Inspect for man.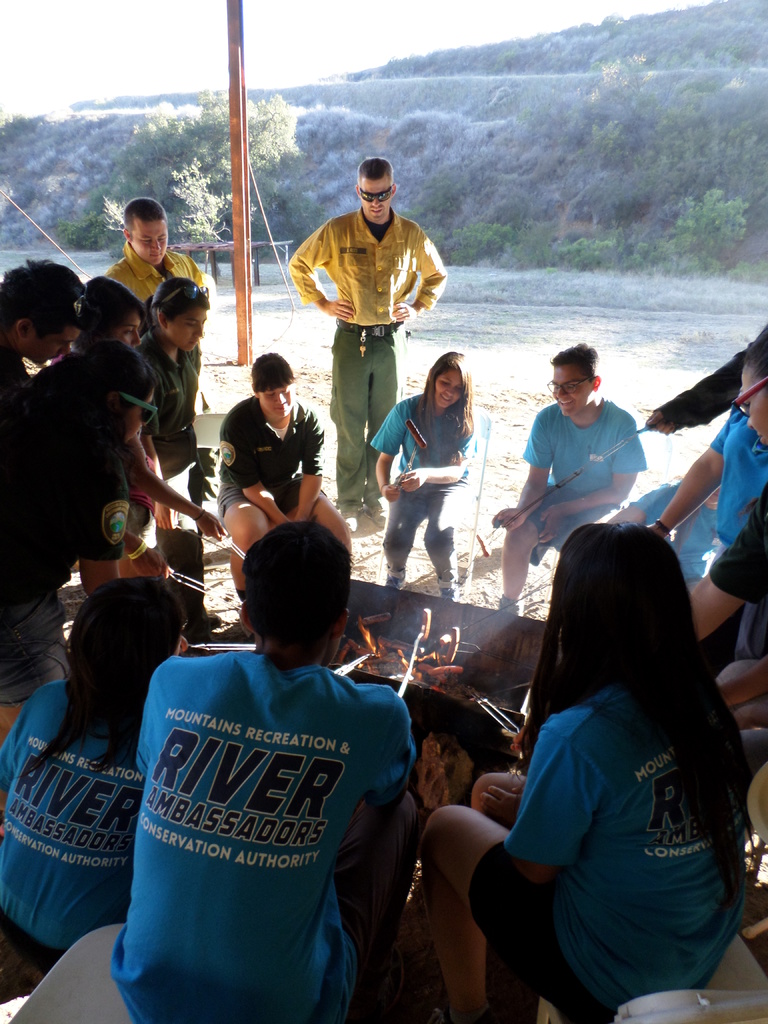
Inspection: x1=109, y1=196, x2=205, y2=307.
